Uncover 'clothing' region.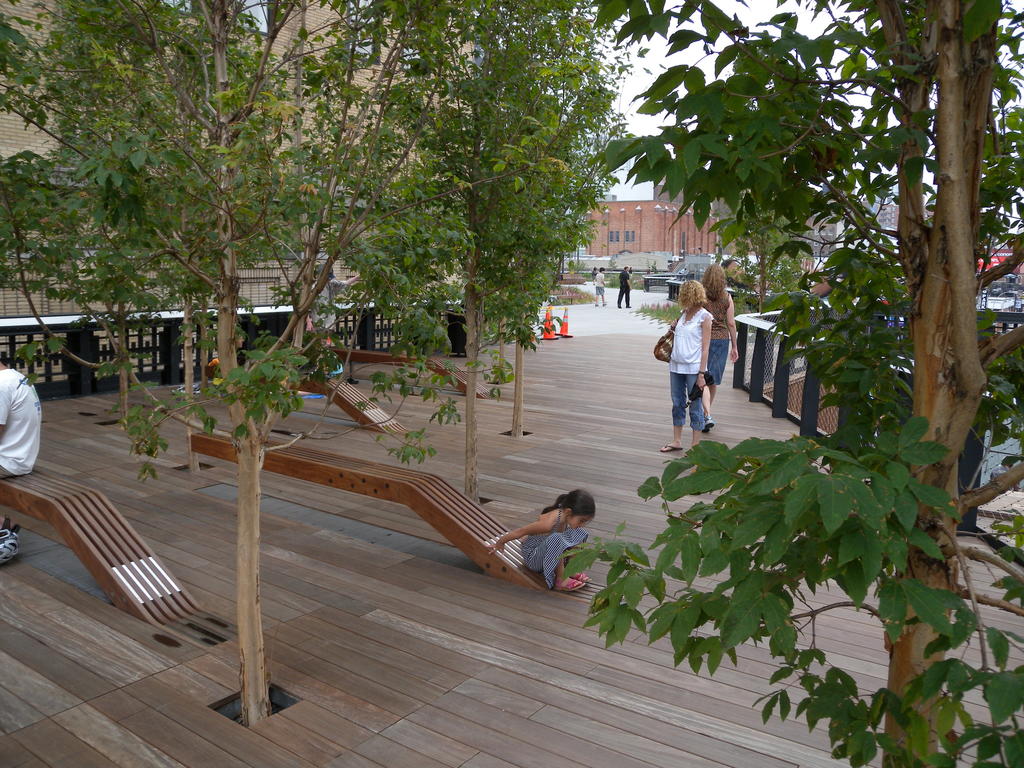
Uncovered: (x1=714, y1=343, x2=726, y2=388).
